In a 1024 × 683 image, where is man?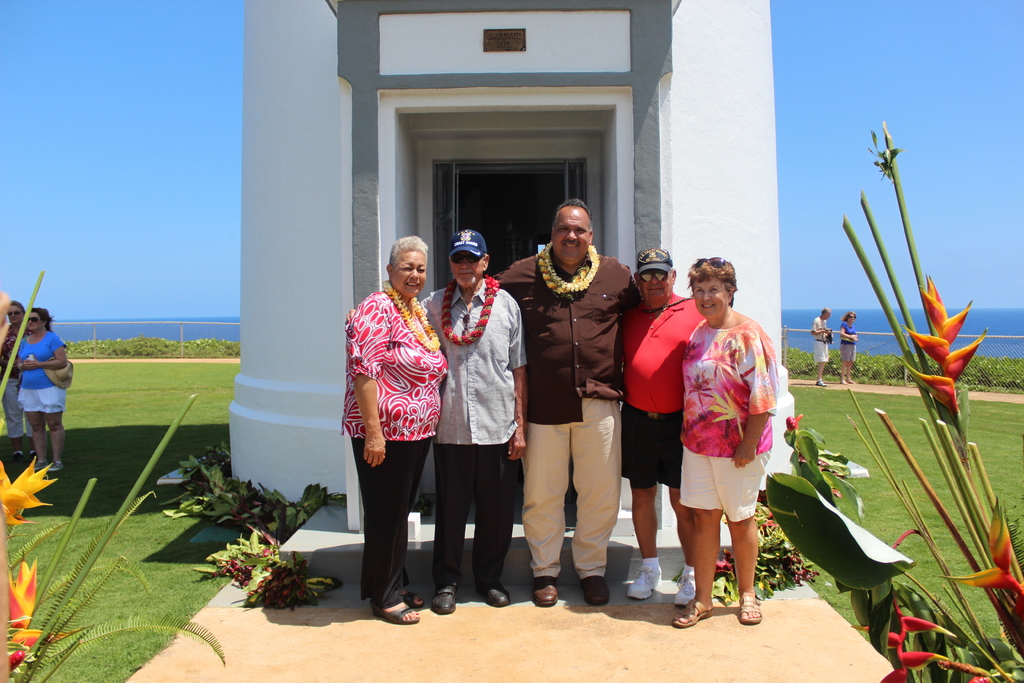
509:191:644:605.
